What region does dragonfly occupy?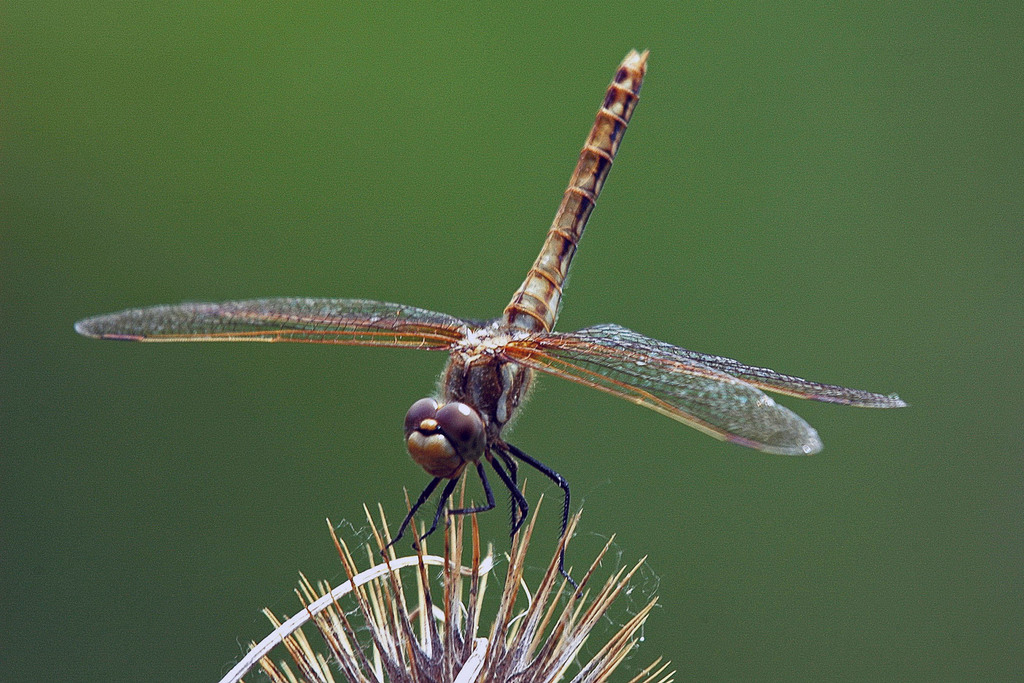
(75, 47, 916, 601).
